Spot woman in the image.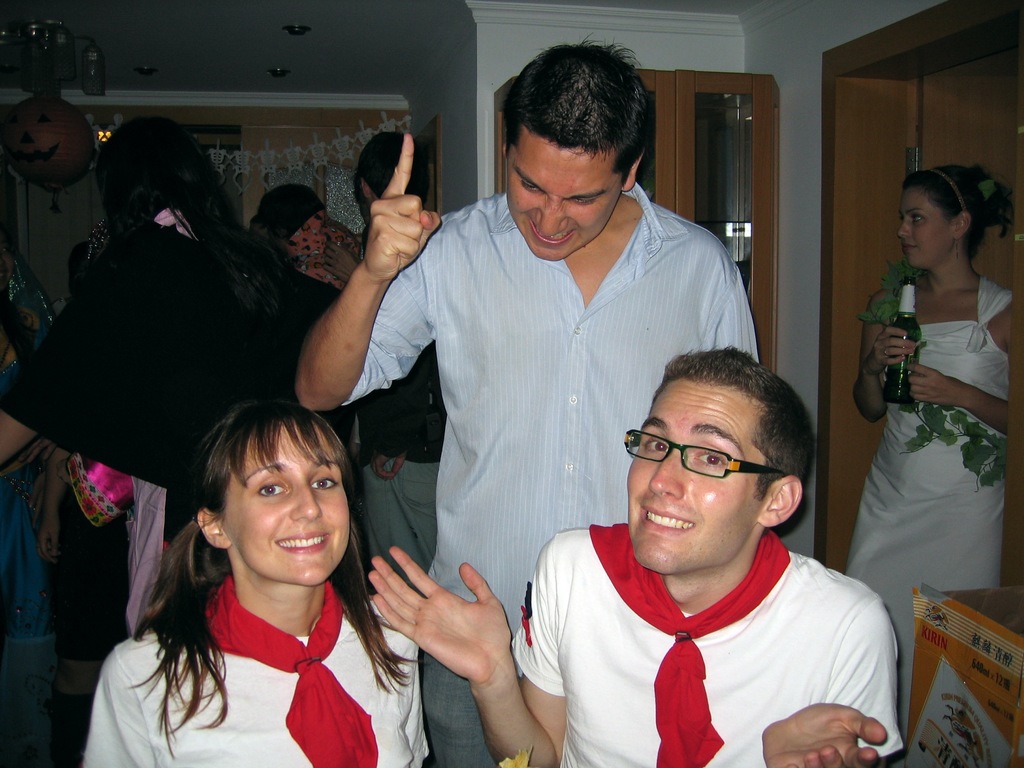
woman found at (left=838, top=161, right=1023, bottom=726).
